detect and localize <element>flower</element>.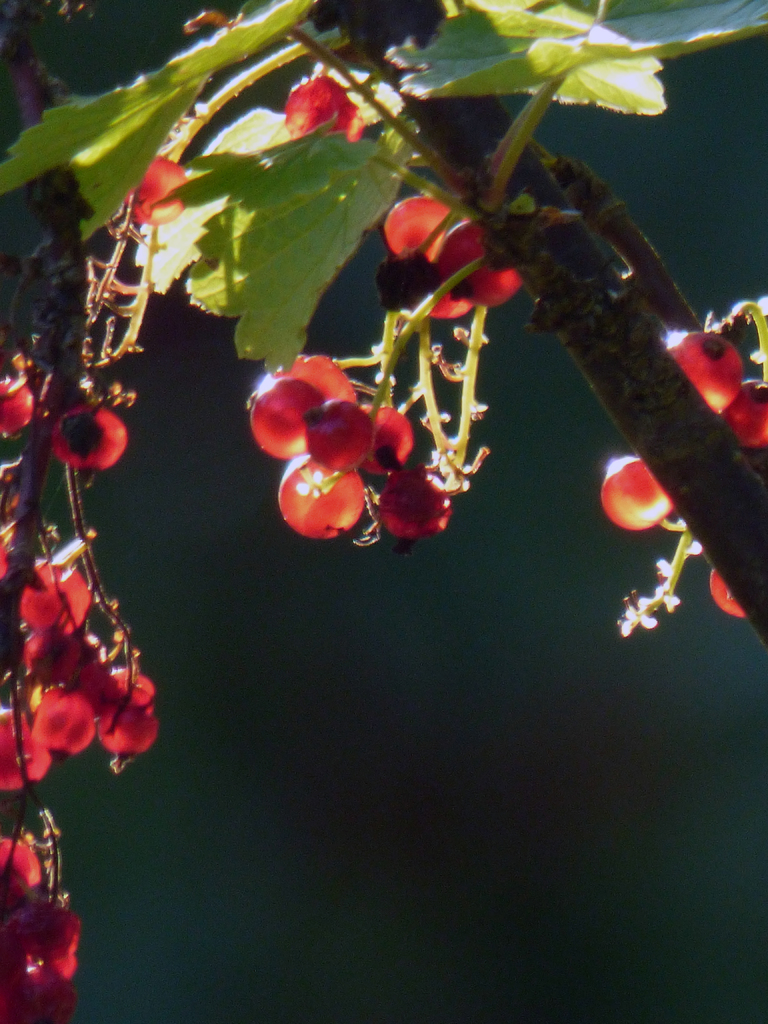
Localized at rect(100, 135, 177, 226).
